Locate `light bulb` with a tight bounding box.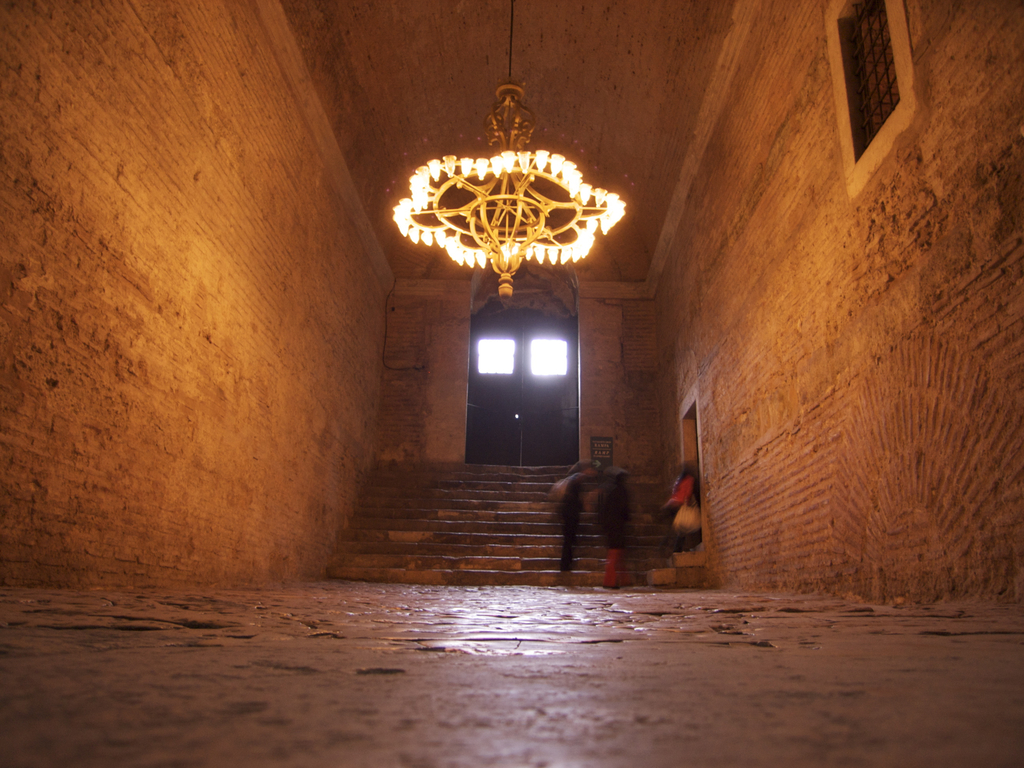
569 179 580 198.
